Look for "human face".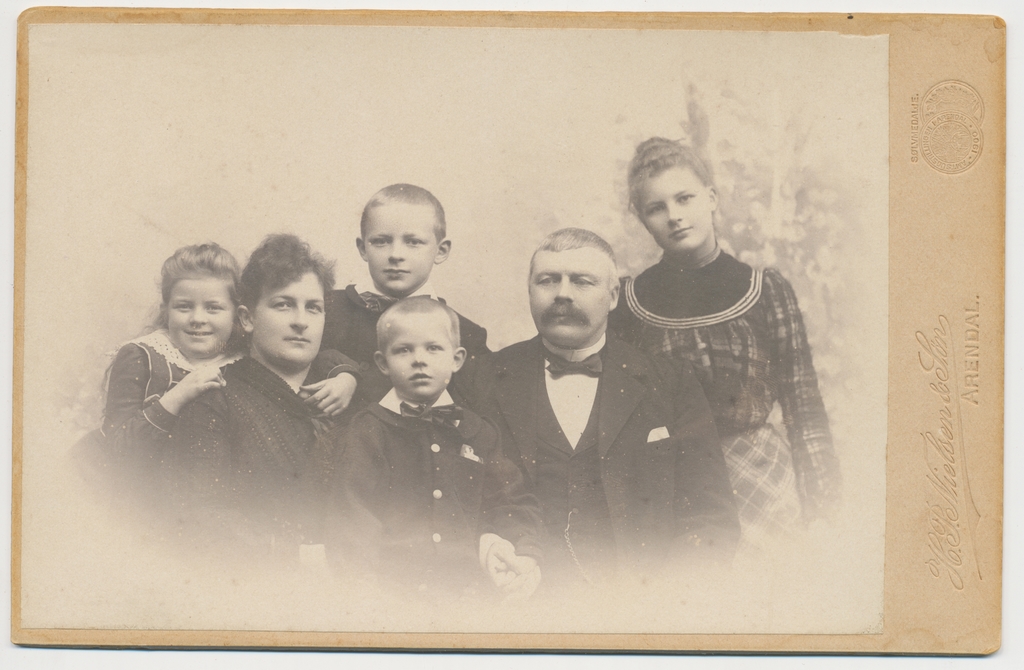
Found: bbox=(384, 316, 451, 396).
